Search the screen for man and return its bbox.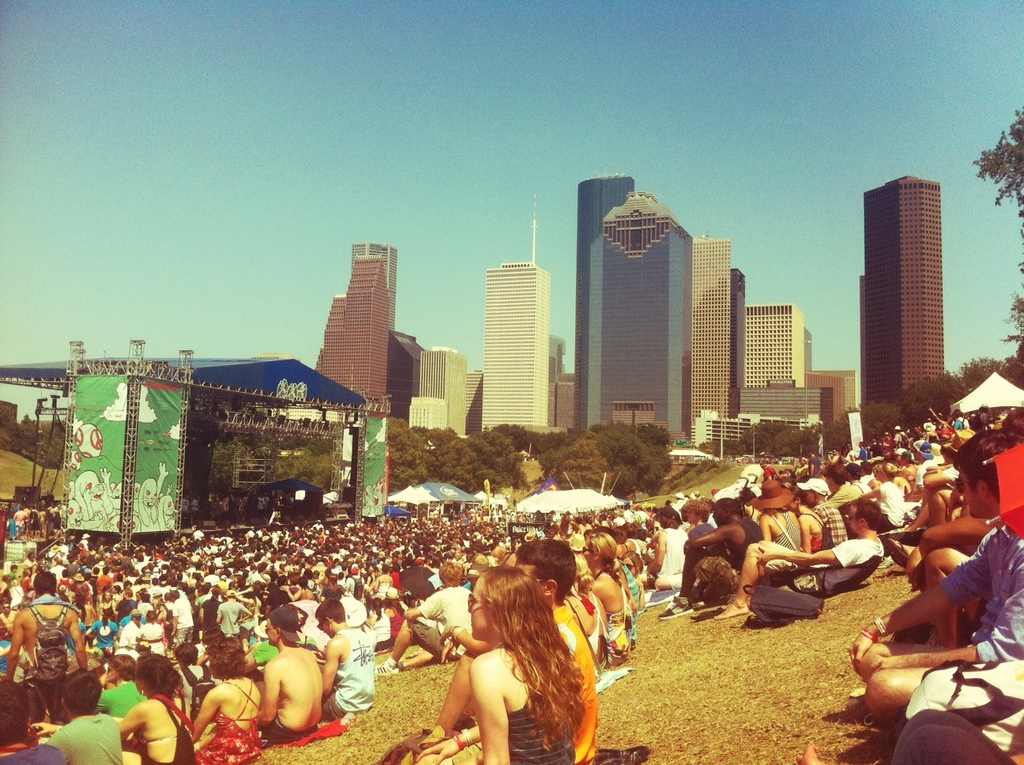
Found: box(842, 461, 879, 503).
